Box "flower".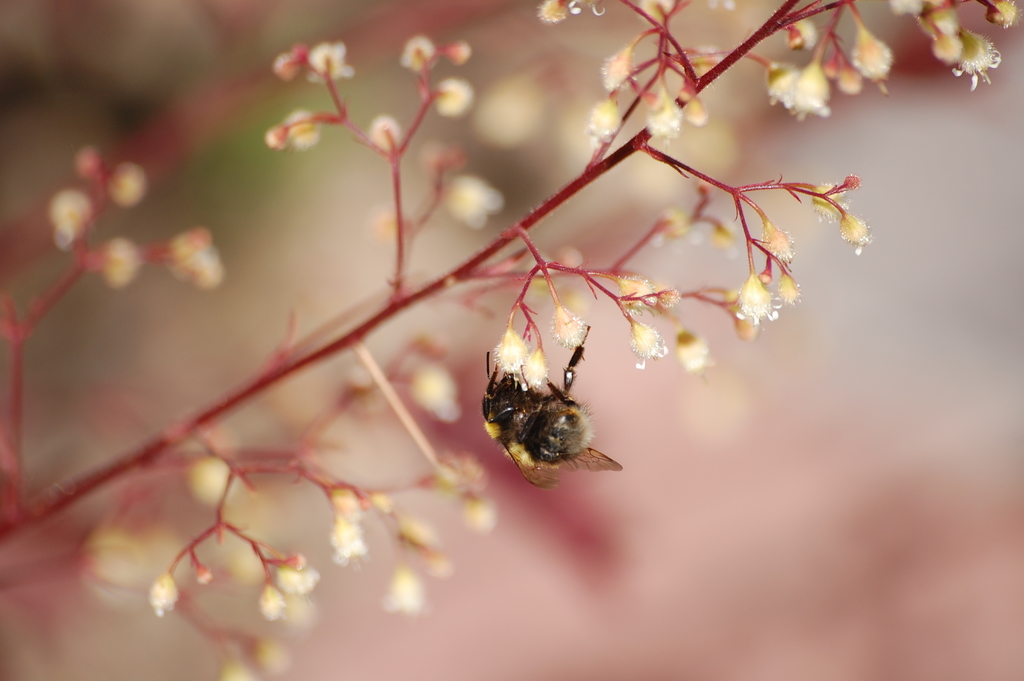
crop(90, 235, 145, 288).
